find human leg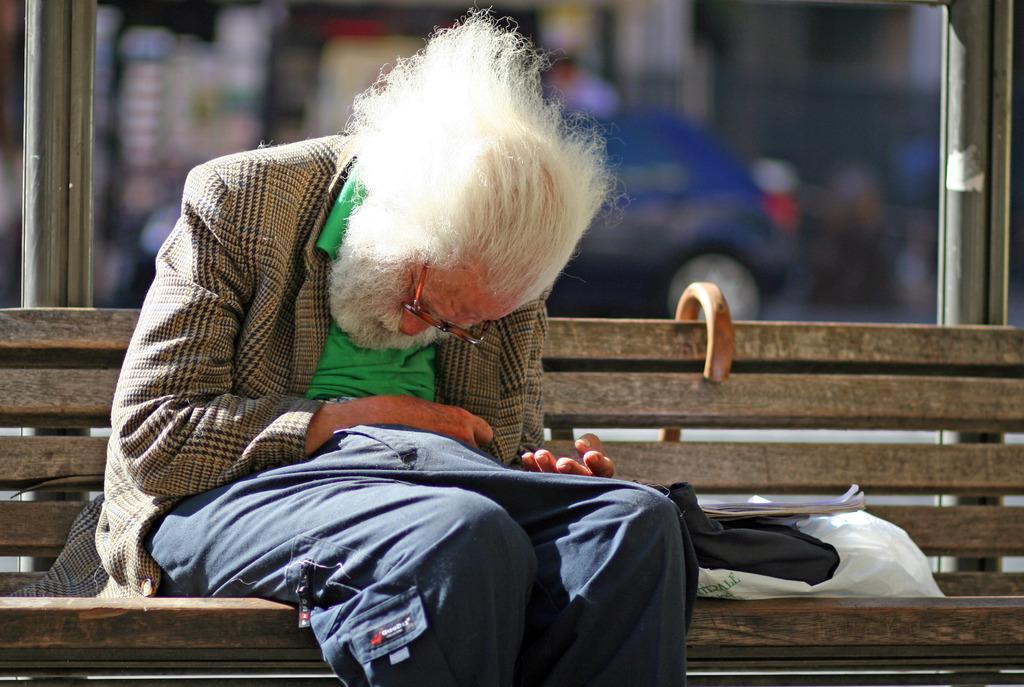
bbox(419, 435, 691, 686)
